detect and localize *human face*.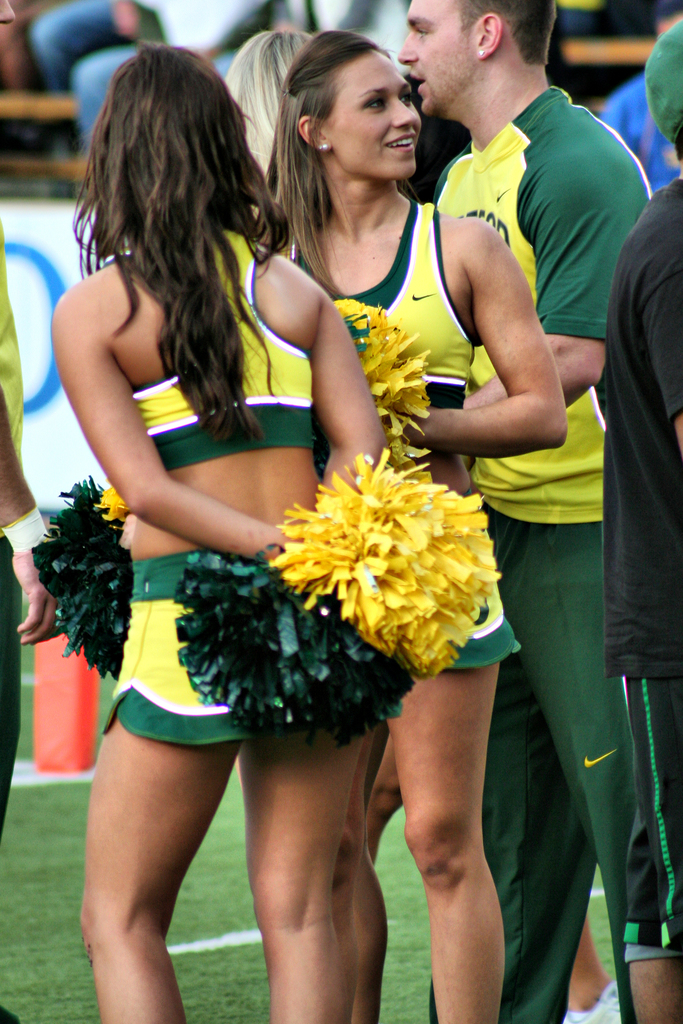
Localized at (334, 51, 424, 177).
